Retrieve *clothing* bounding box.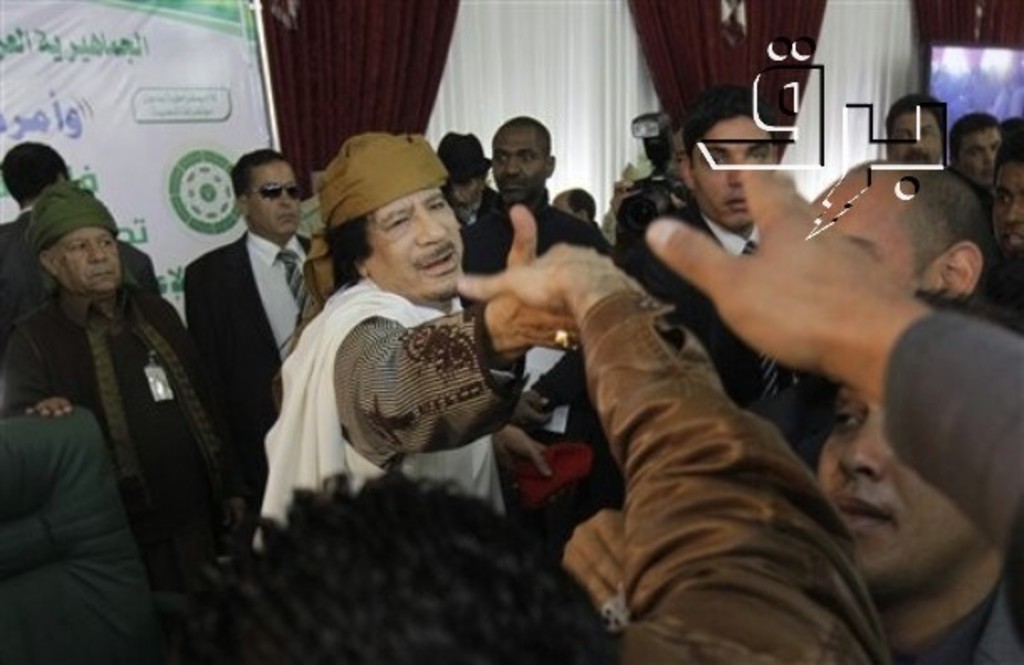
Bounding box: {"x1": 0, "y1": 208, "x2": 159, "y2": 282}.
